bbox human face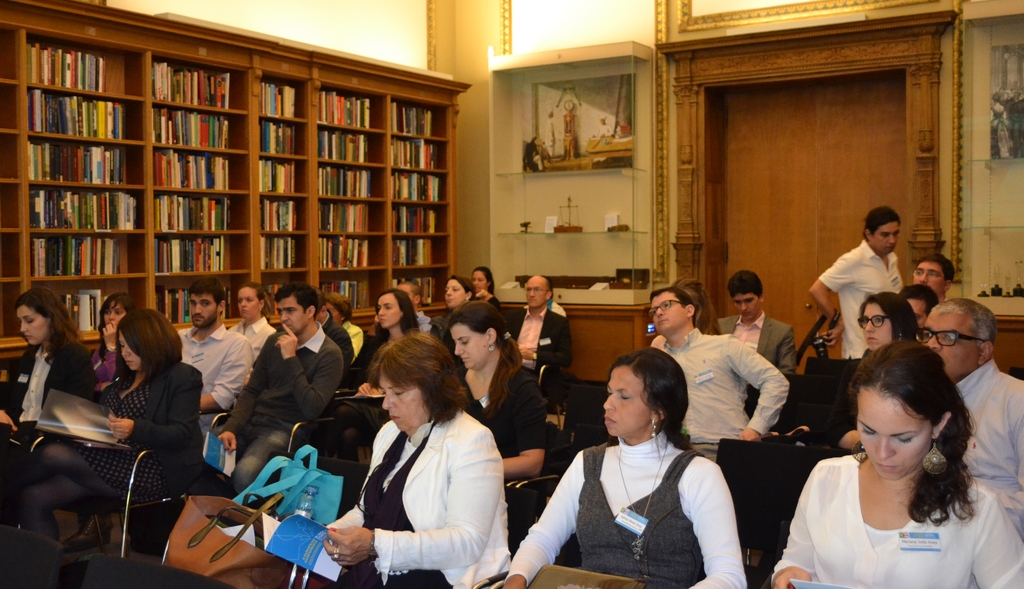
rect(320, 303, 339, 320)
